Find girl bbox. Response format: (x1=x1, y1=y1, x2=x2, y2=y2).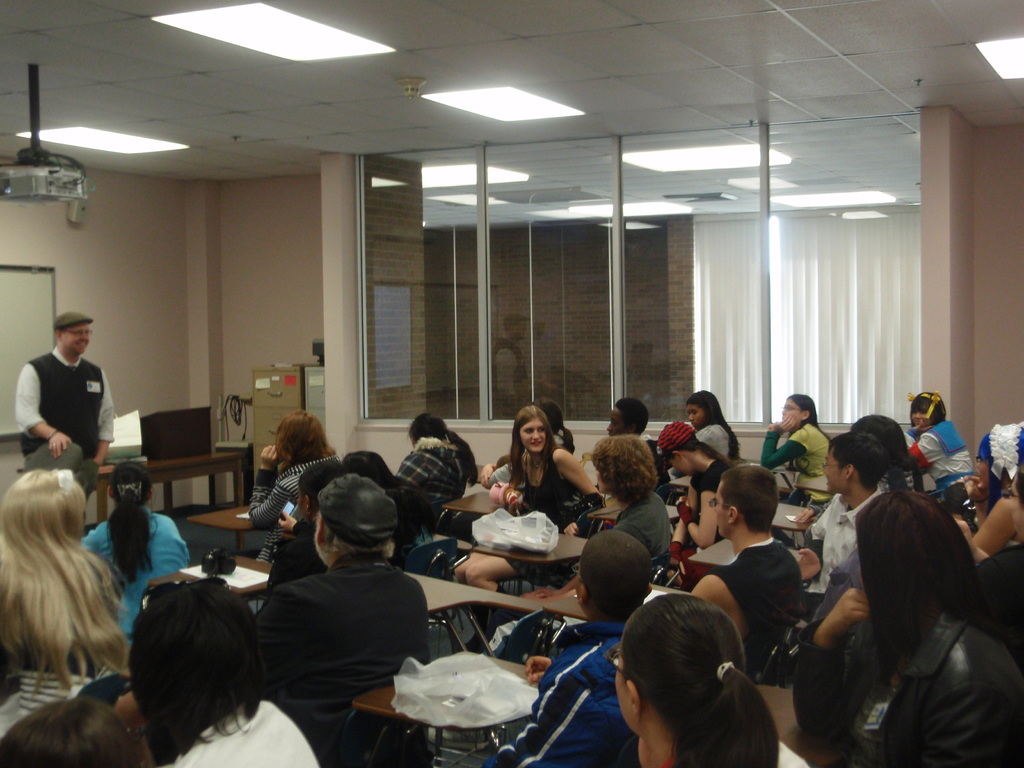
(x1=399, y1=408, x2=477, y2=549).
